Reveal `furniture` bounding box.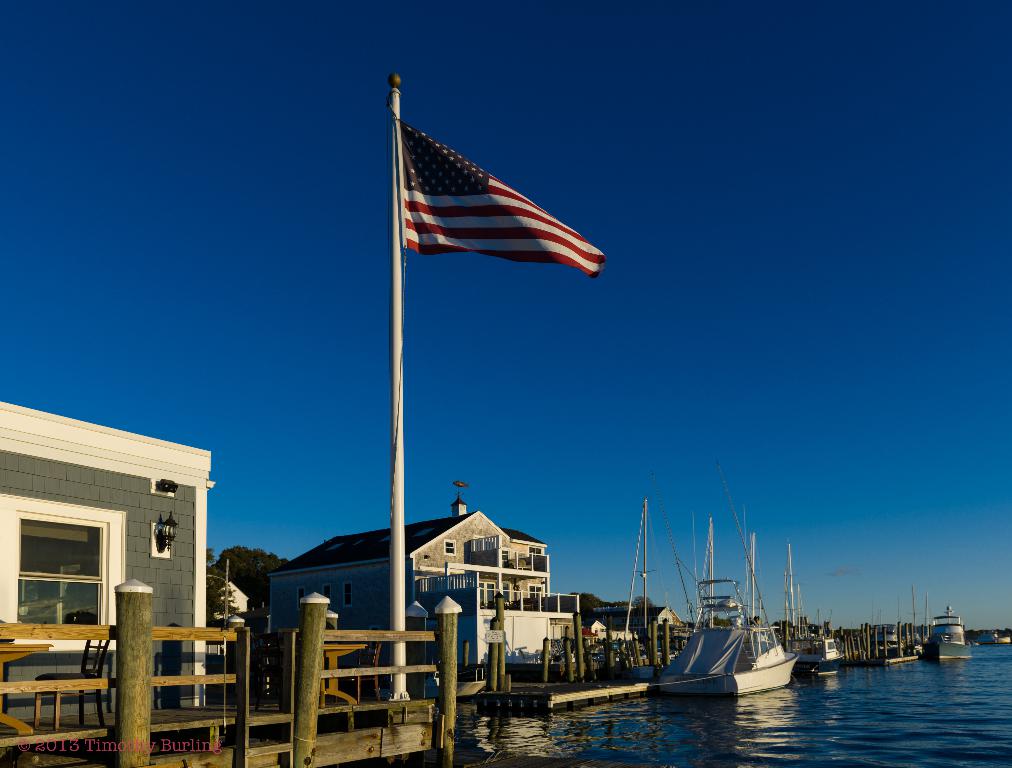
Revealed: [336,639,384,703].
